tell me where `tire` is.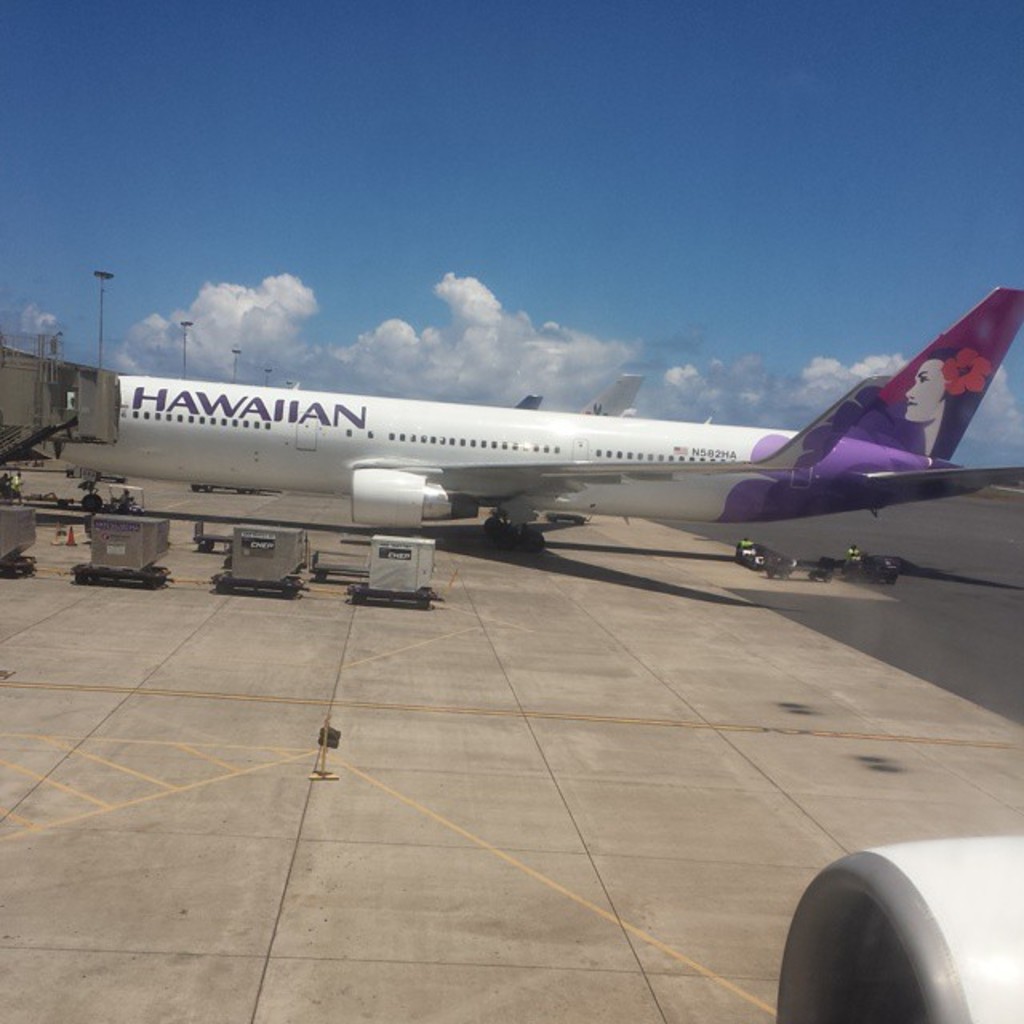
`tire` is at l=82, t=494, r=99, b=512.
